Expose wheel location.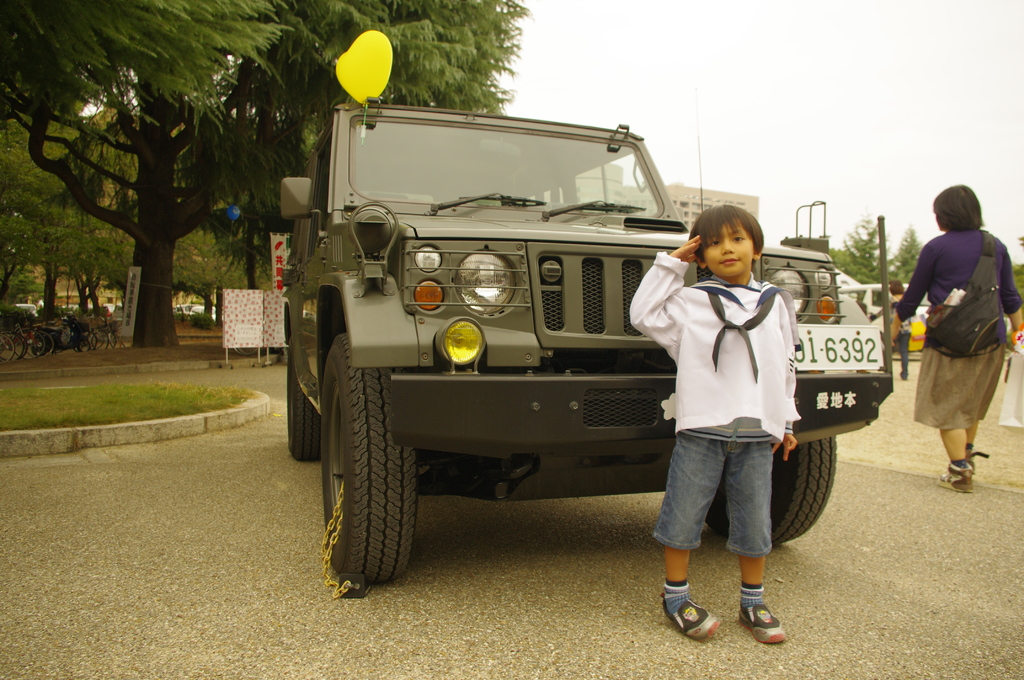
Exposed at bbox=(286, 337, 323, 462).
